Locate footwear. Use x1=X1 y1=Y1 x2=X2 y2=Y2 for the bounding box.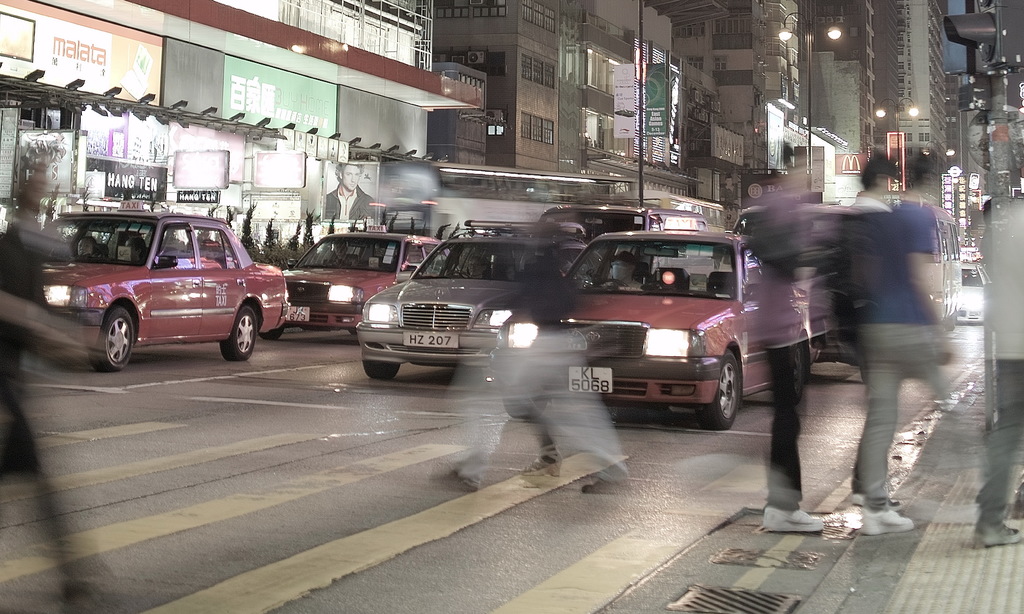
x1=847 y1=492 x2=903 y2=511.
